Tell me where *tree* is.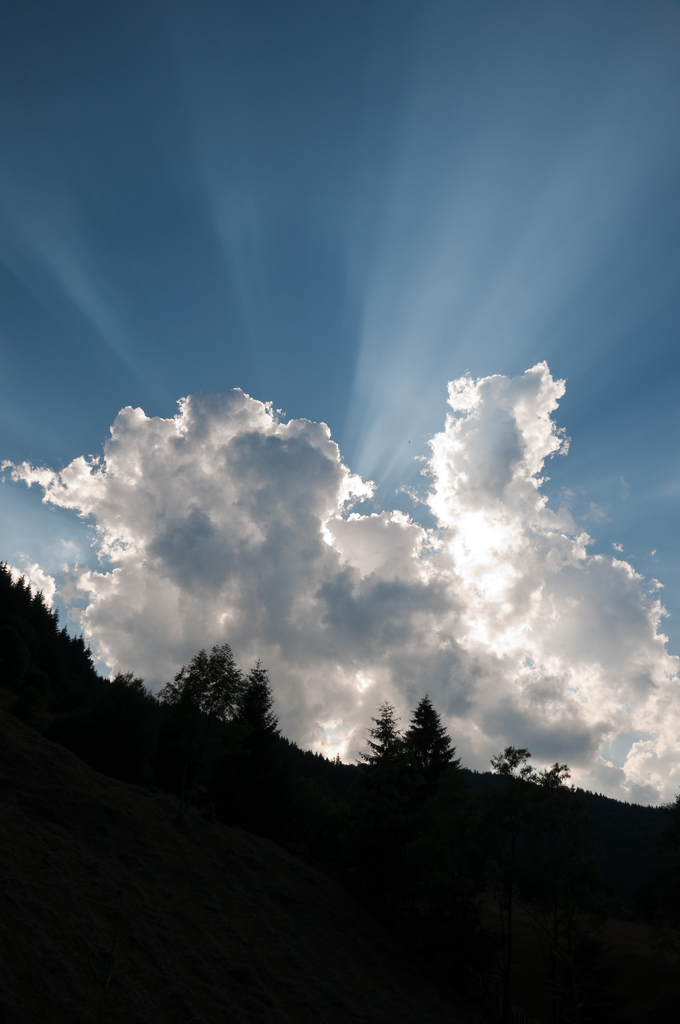
*tree* is at rect(357, 701, 403, 781).
